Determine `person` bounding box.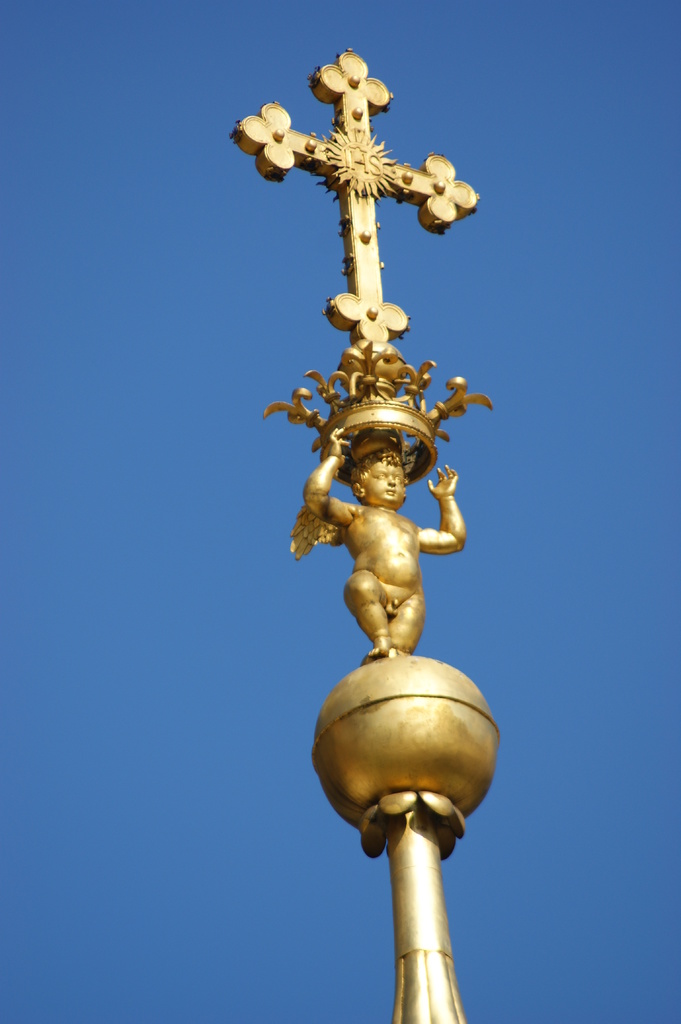
Determined: Rect(301, 428, 458, 666).
